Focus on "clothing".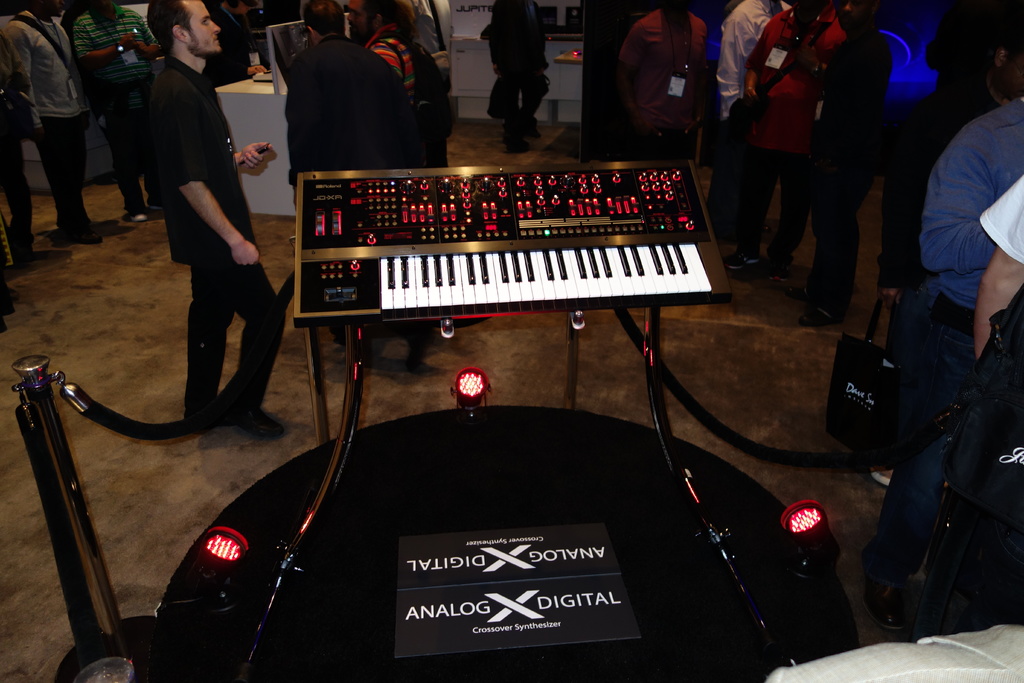
Focused at x1=371, y1=12, x2=455, y2=164.
